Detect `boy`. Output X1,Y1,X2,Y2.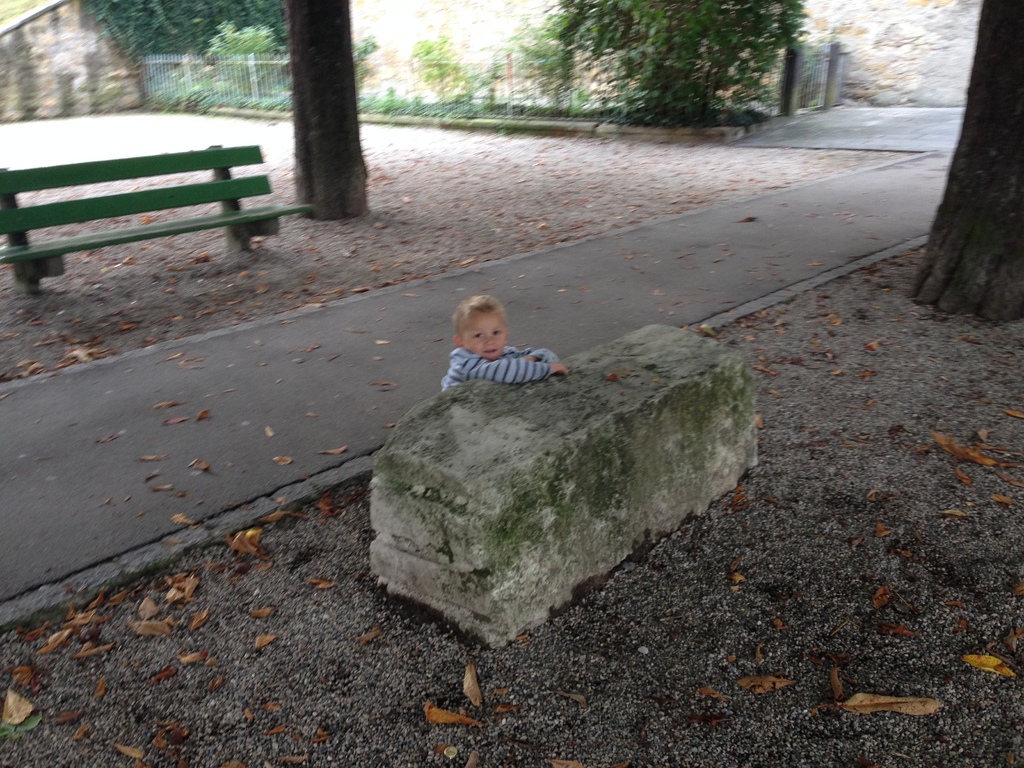
425,283,563,399.
